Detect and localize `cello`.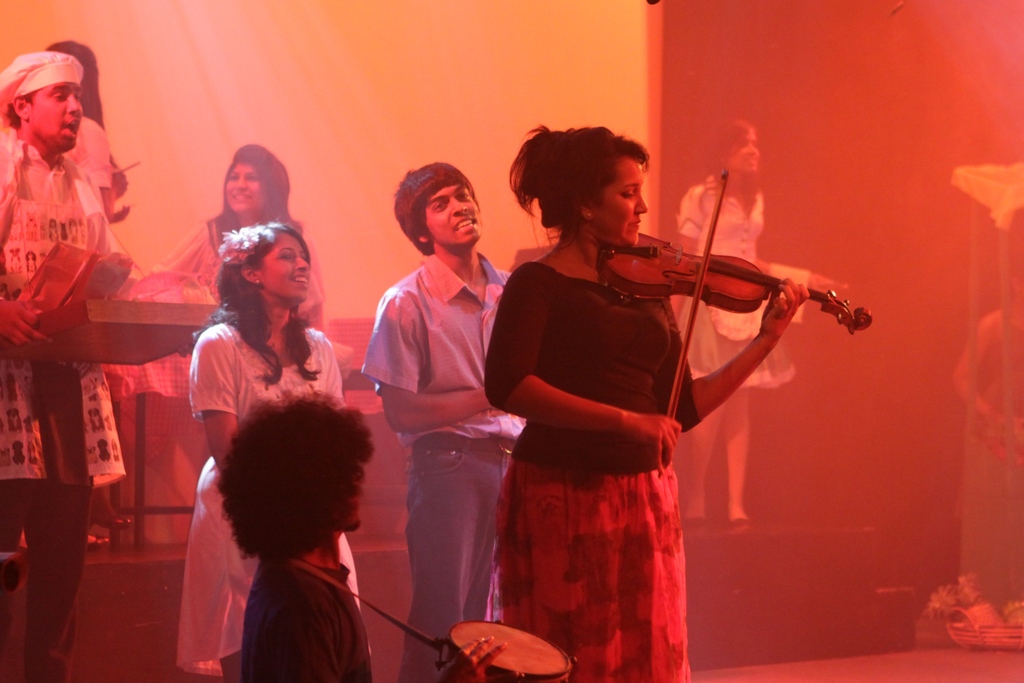
Localized at locate(596, 163, 876, 483).
